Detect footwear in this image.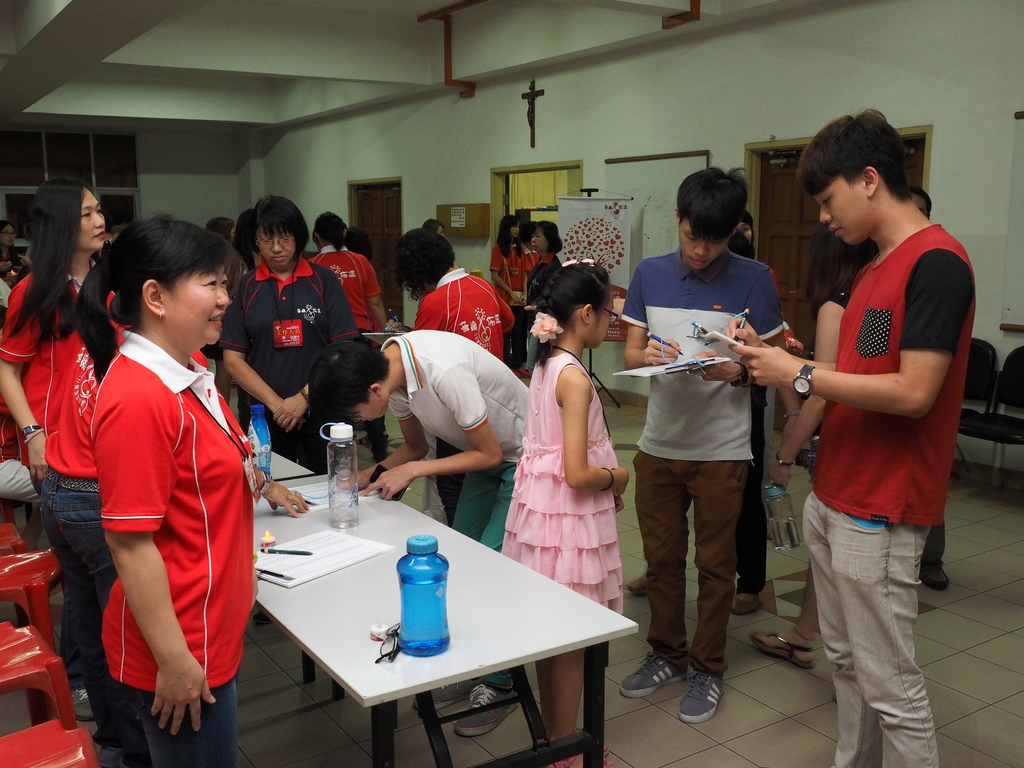
Detection: detection(731, 590, 767, 619).
